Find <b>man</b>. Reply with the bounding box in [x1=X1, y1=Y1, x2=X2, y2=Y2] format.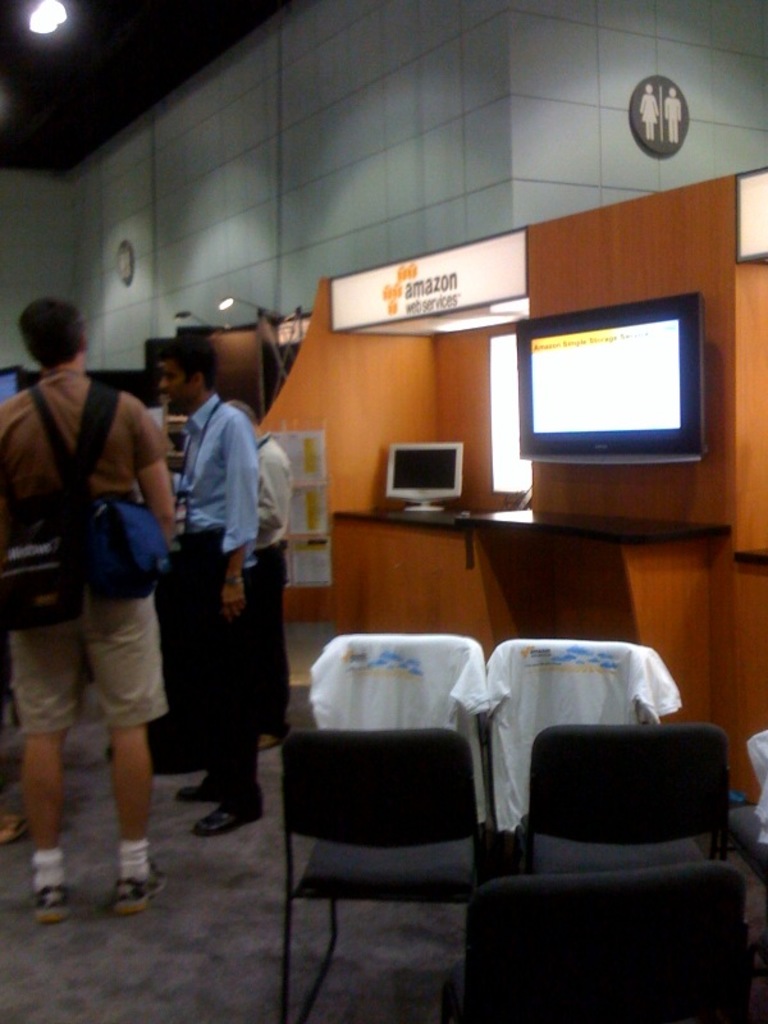
[x1=17, y1=252, x2=177, y2=937].
